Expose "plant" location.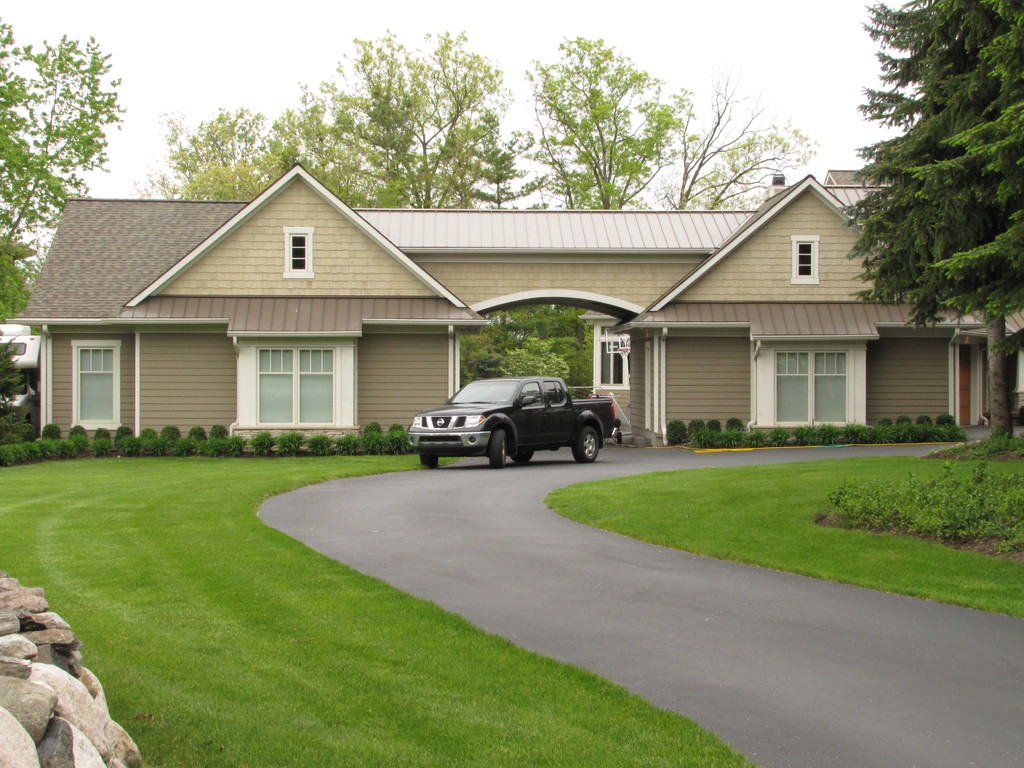
Exposed at bbox=(0, 328, 51, 451).
